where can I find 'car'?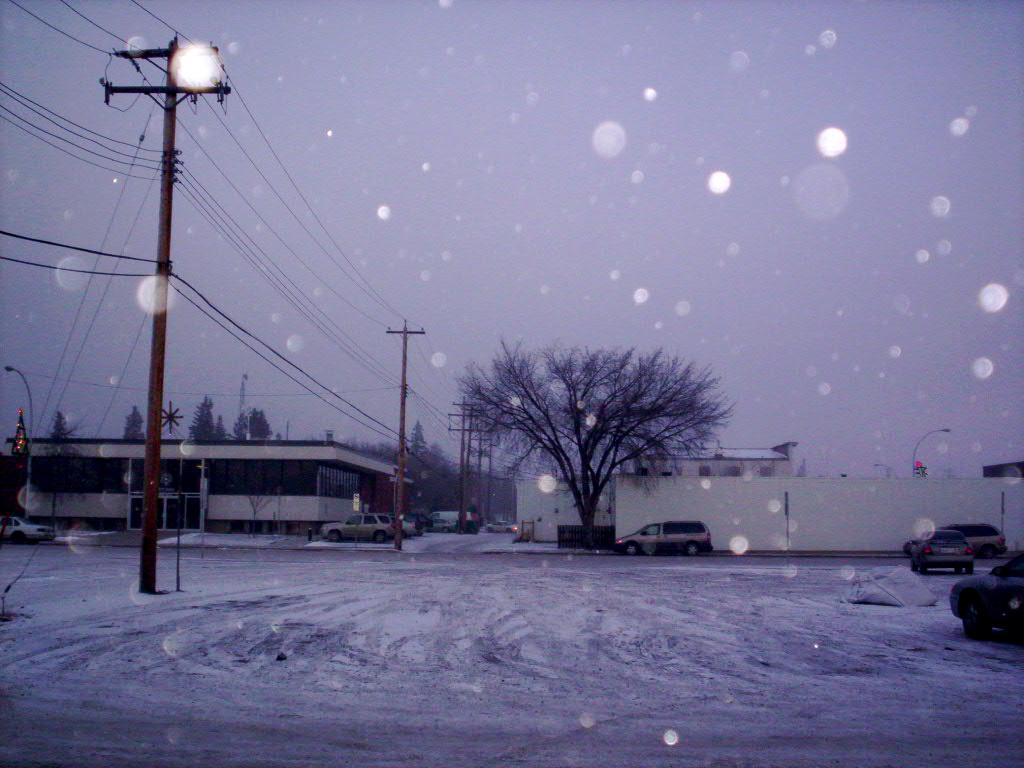
You can find it at bbox(953, 552, 1023, 645).
